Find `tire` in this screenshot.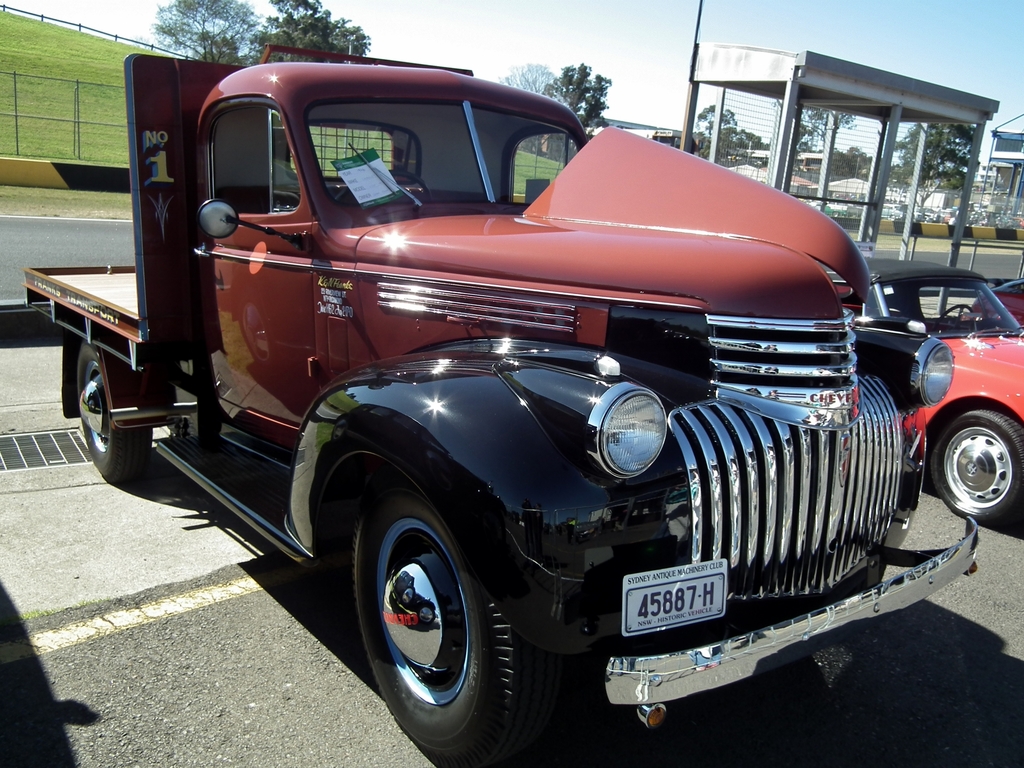
The bounding box for `tire` is 78/342/153/483.
